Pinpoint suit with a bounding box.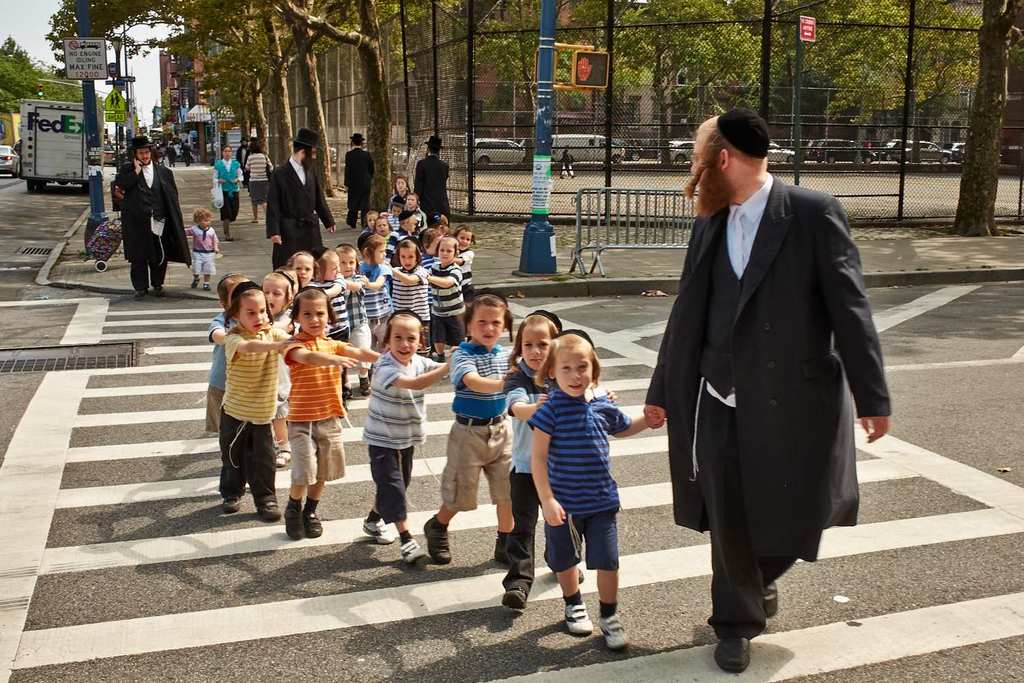
box(415, 155, 451, 221).
